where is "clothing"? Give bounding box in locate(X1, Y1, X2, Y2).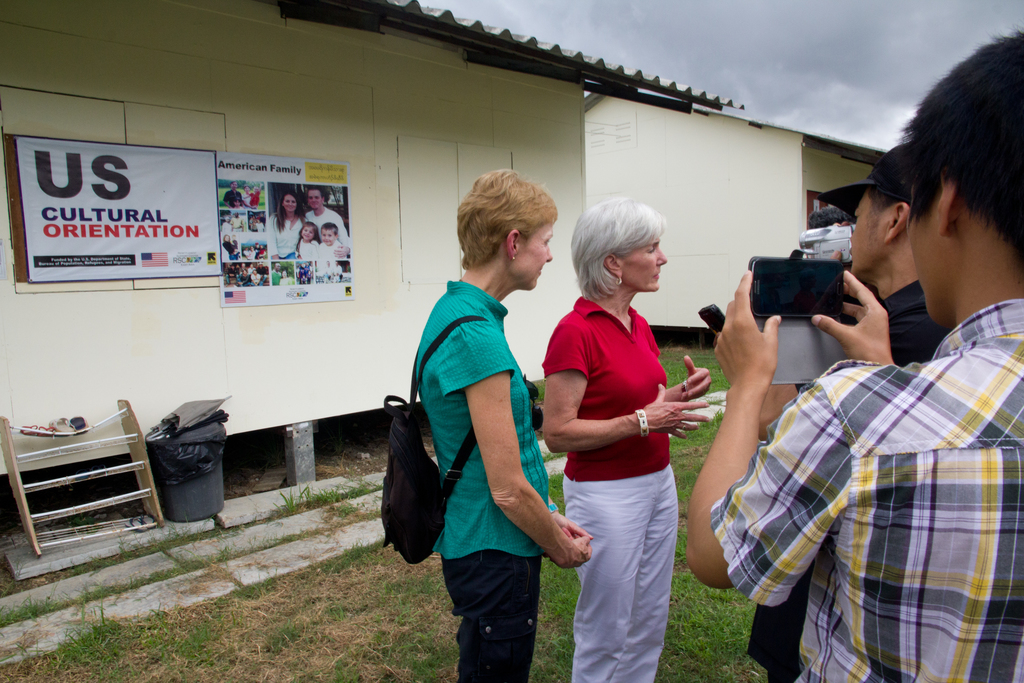
locate(223, 241, 237, 259).
